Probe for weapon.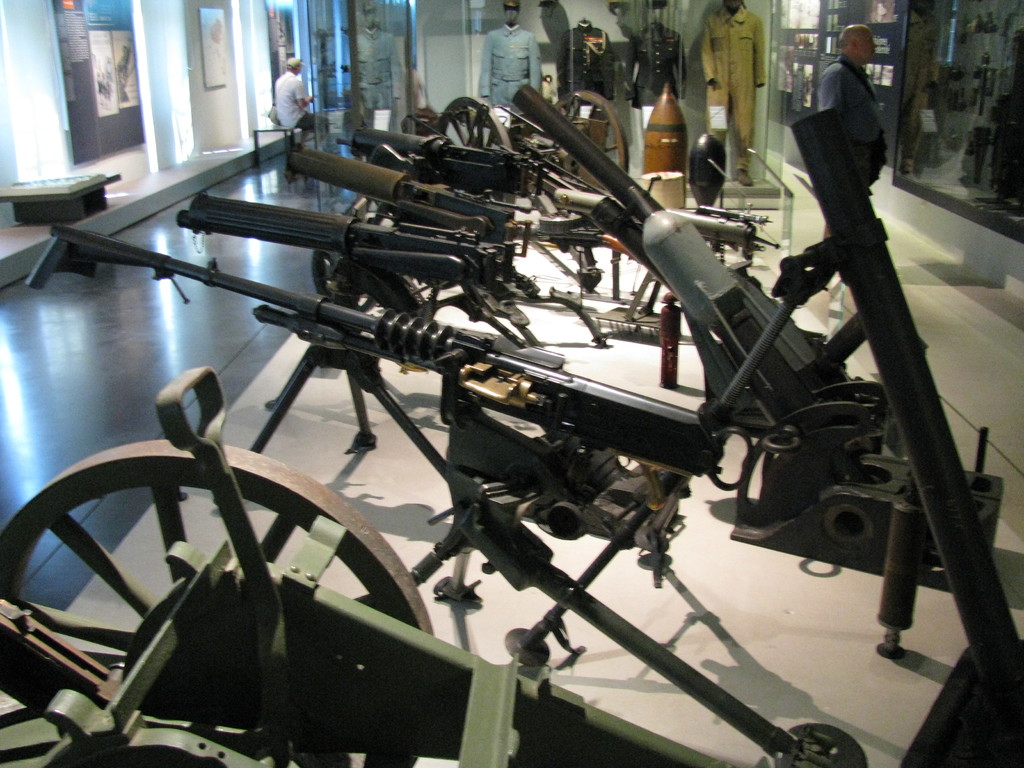
Probe result: 173 212 494 282.
